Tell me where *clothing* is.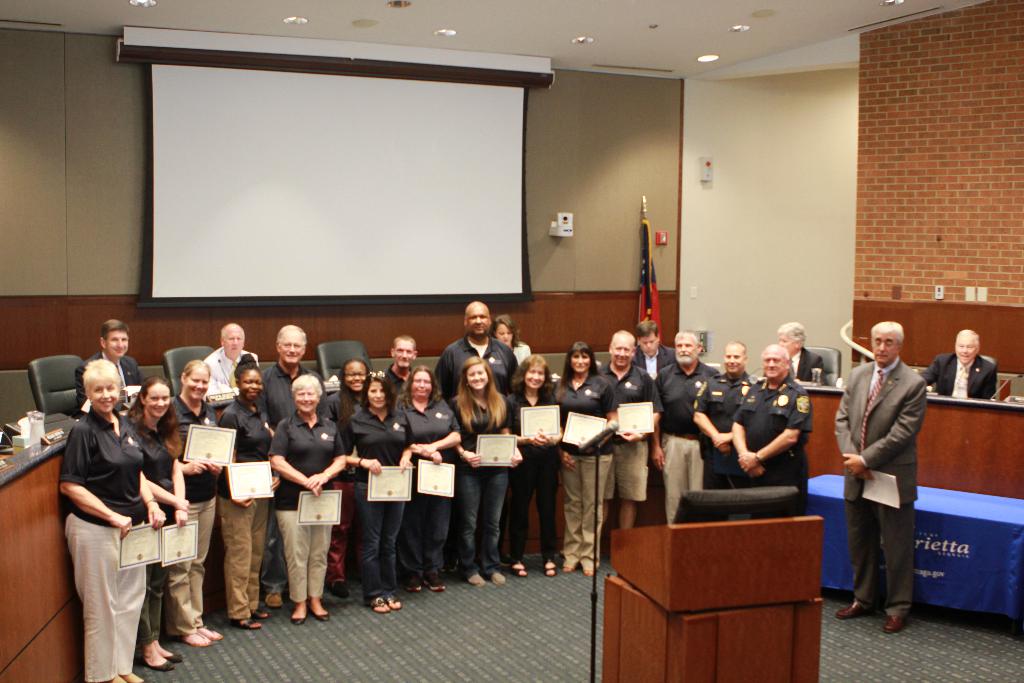
*clothing* is at x1=61, y1=400, x2=158, y2=682.
